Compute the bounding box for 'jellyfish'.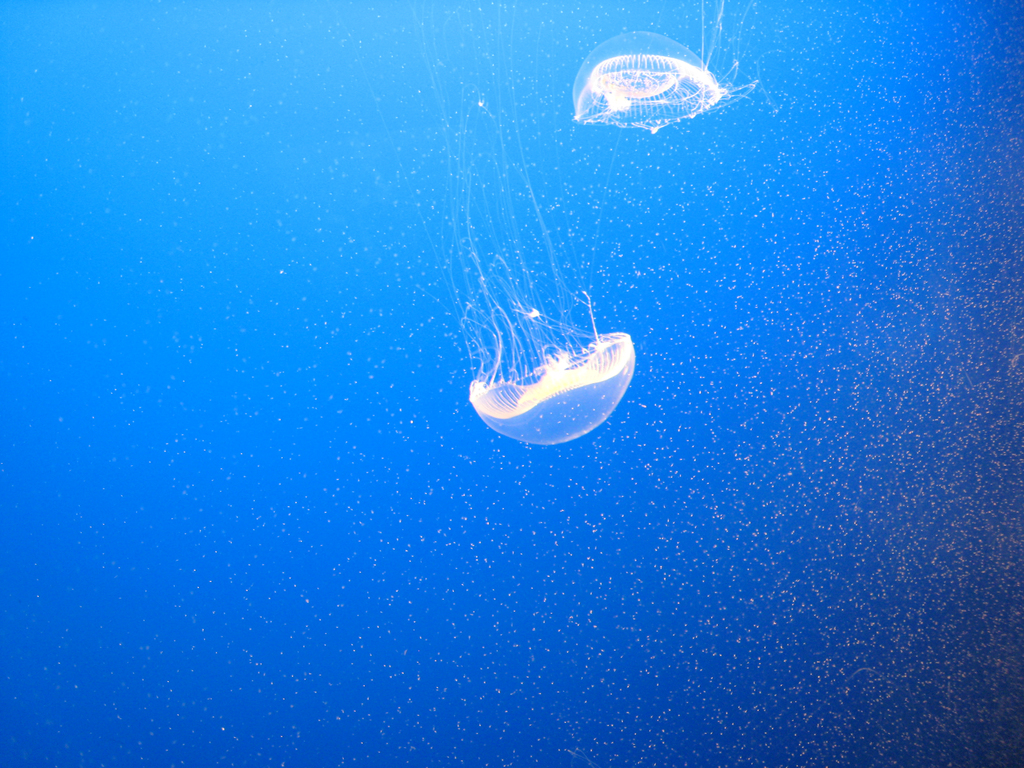
x1=468 y1=296 x2=640 y2=452.
